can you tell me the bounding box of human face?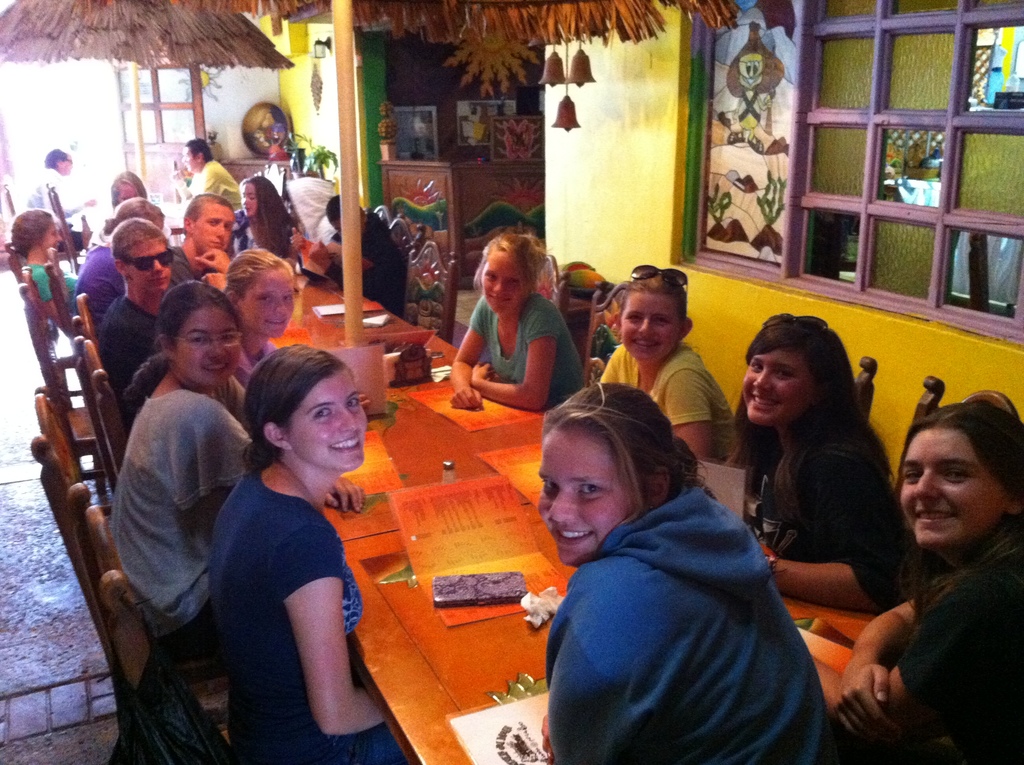
l=193, t=202, r=234, b=257.
